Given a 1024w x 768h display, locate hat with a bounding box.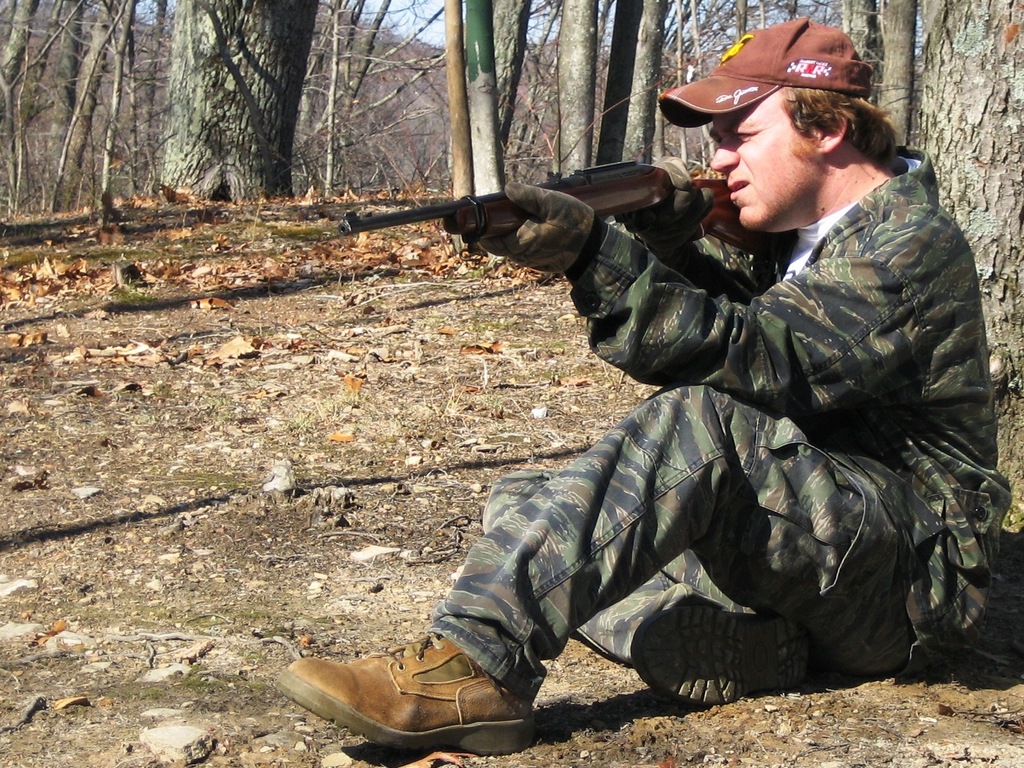
Located: [x1=660, y1=13, x2=868, y2=130].
